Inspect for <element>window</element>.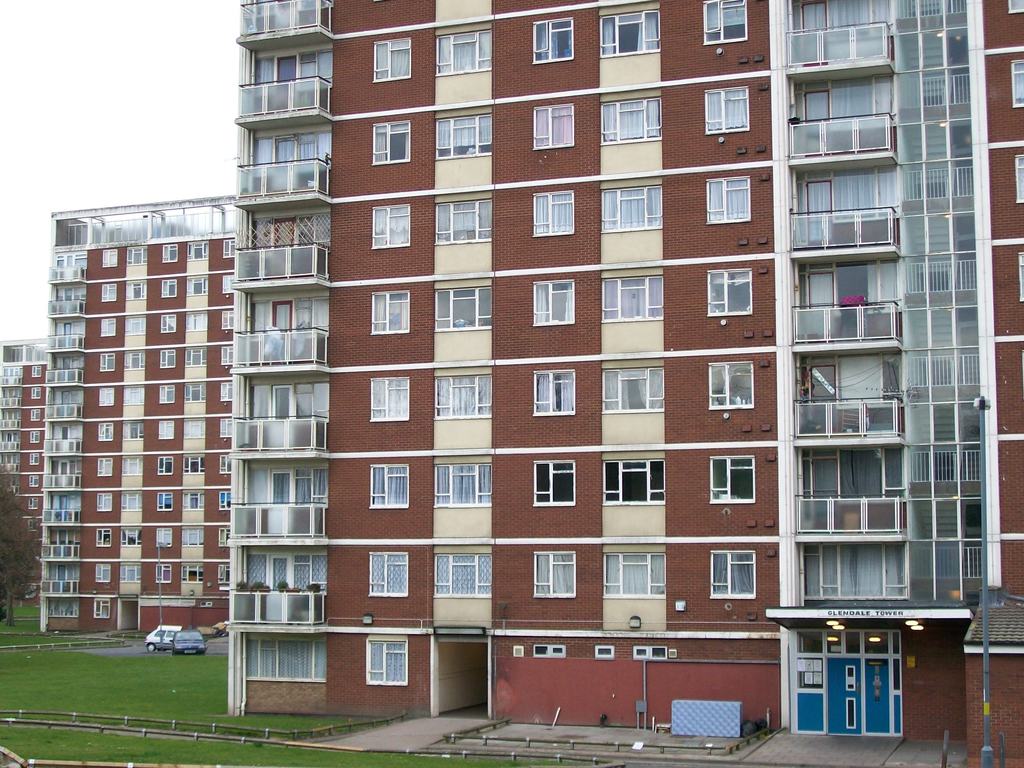
Inspection: 705,362,755,412.
